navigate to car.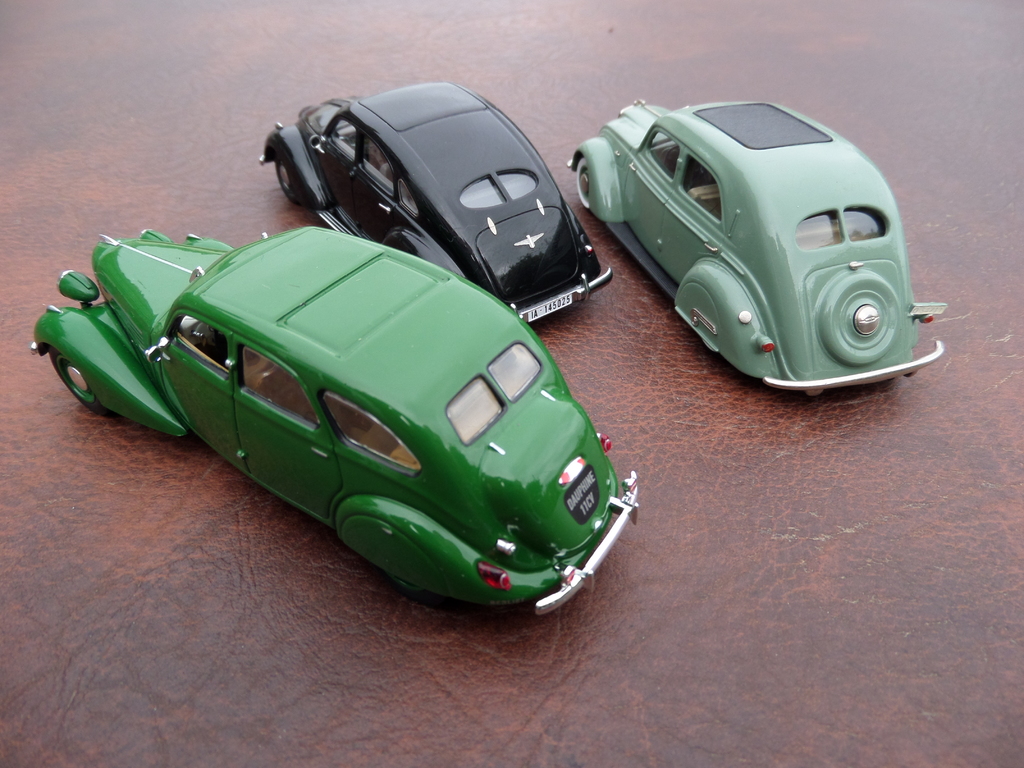
Navigation target: locate(258, 81, 614, 324).
